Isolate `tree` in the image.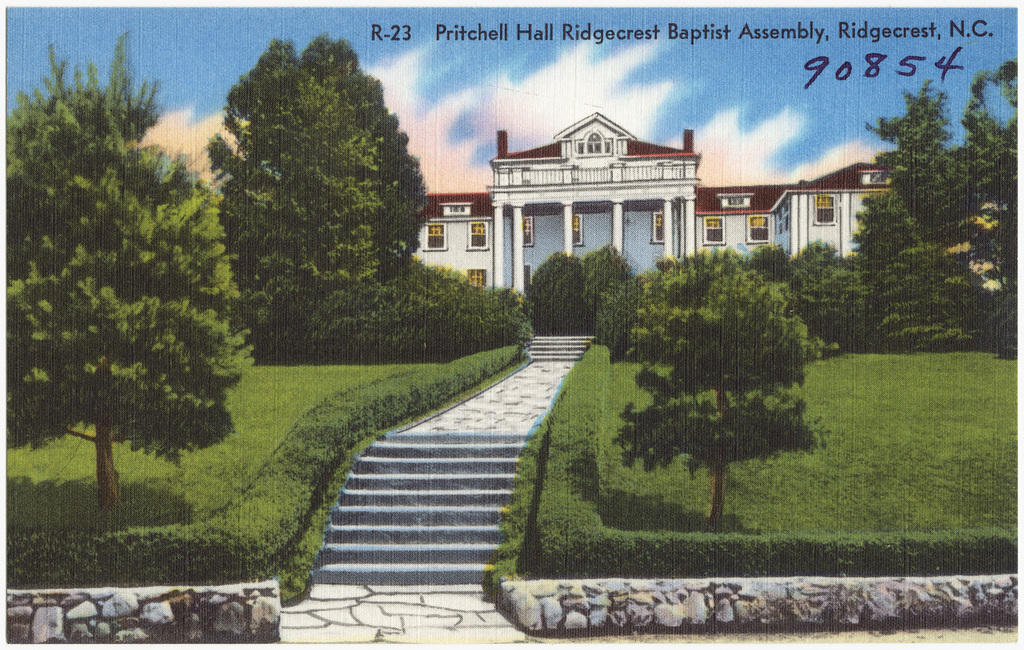
Isolated region: (0, 27, 255, 509).
